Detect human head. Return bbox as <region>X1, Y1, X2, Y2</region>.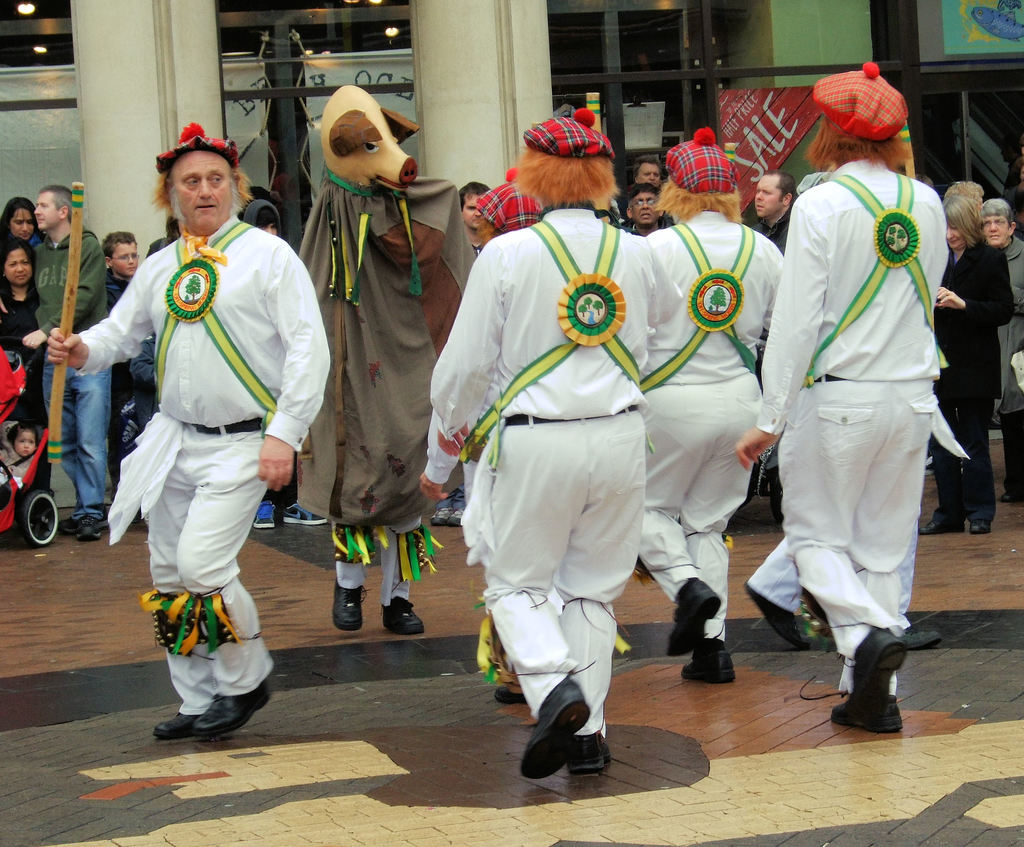
<region>670, 136, 732, 206</region>.
